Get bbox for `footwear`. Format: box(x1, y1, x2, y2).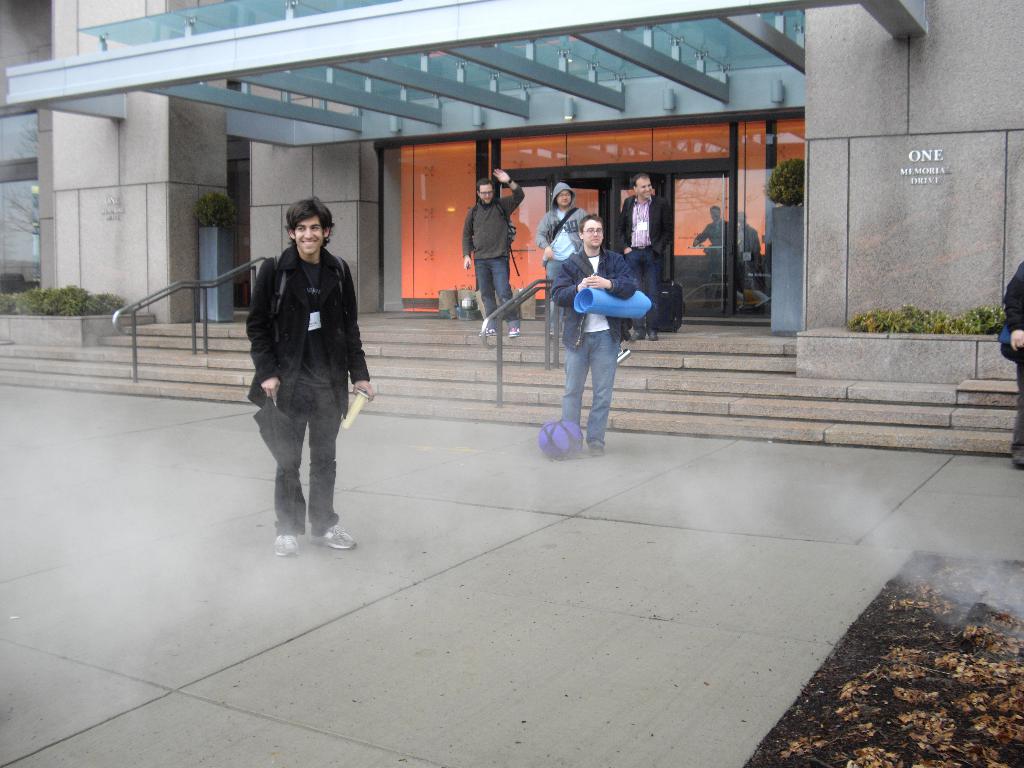
box(616, 342, 630, 366).
